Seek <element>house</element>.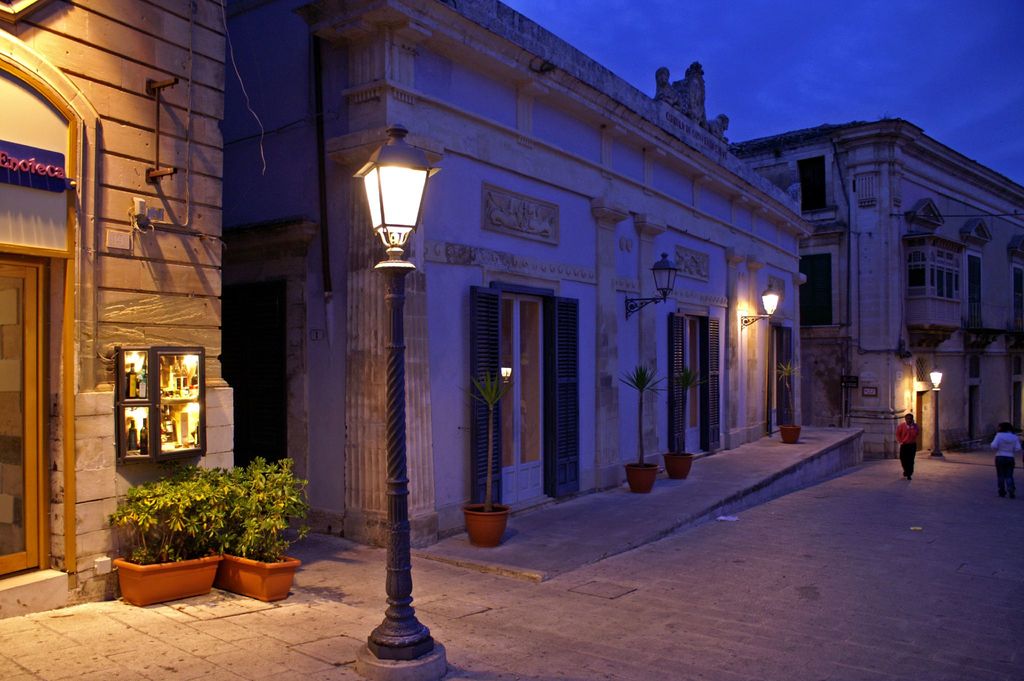
{"x1": 294, "y1": 3, "x2": 829, "y2": 534}.
